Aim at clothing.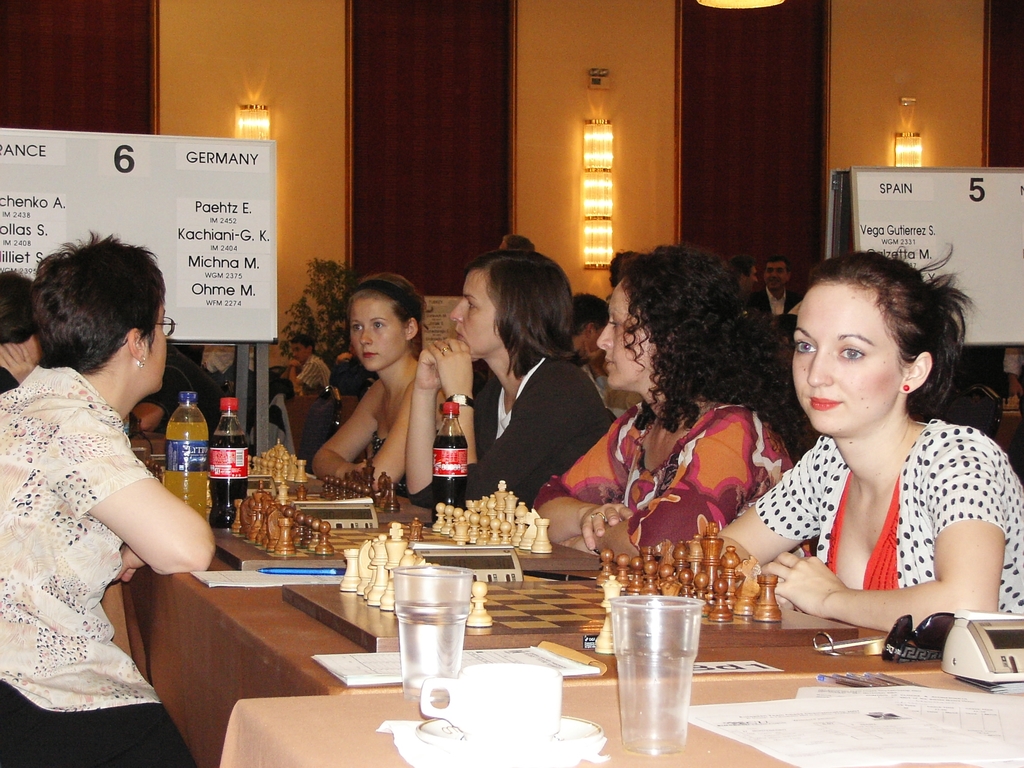
Aimed at {"x1": 403, "y1": 350, "x2": 613, "y2": 516}.
